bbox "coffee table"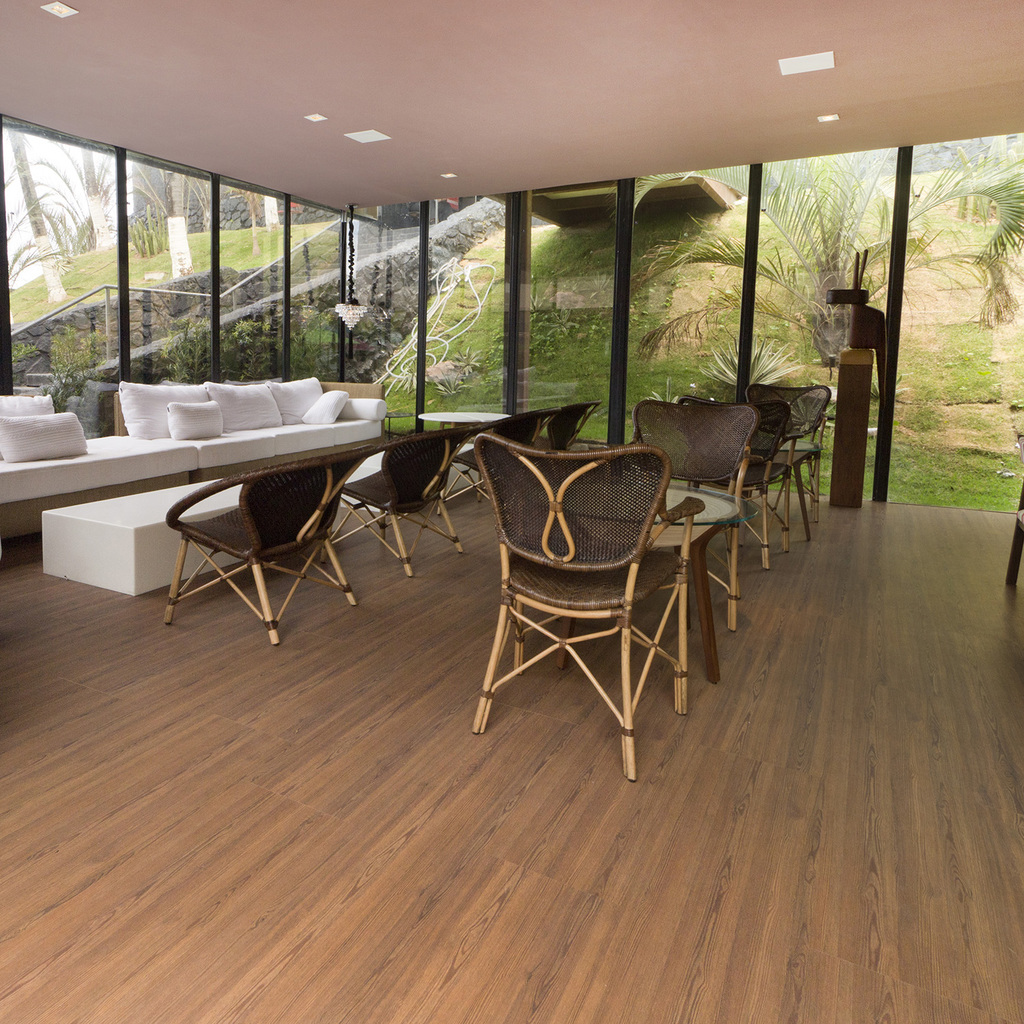
box=[550, 469, 755, 687]
